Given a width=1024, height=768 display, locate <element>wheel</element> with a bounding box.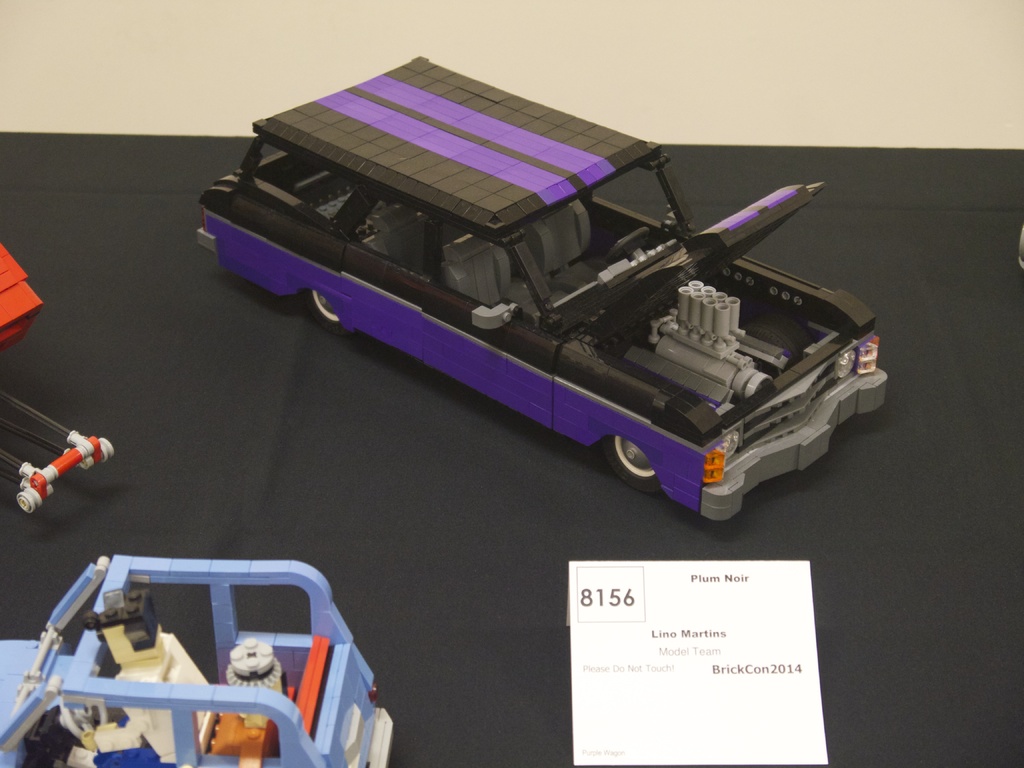
Located: locate(604, 228, 650, 264).
